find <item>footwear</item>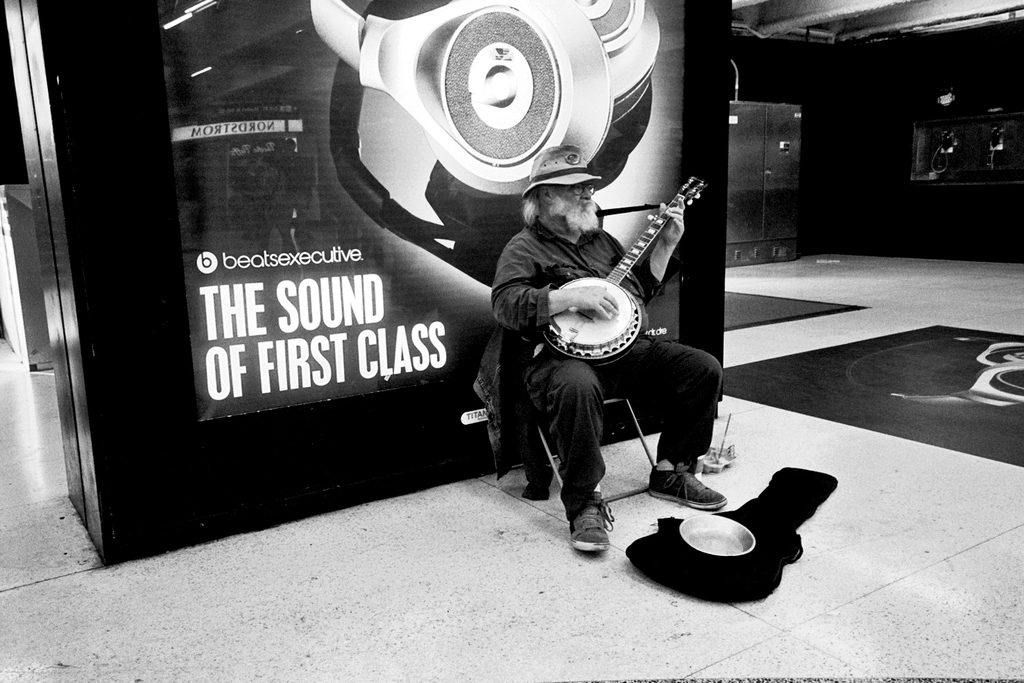
x1=649, y1=461, x2=730, y2=512
